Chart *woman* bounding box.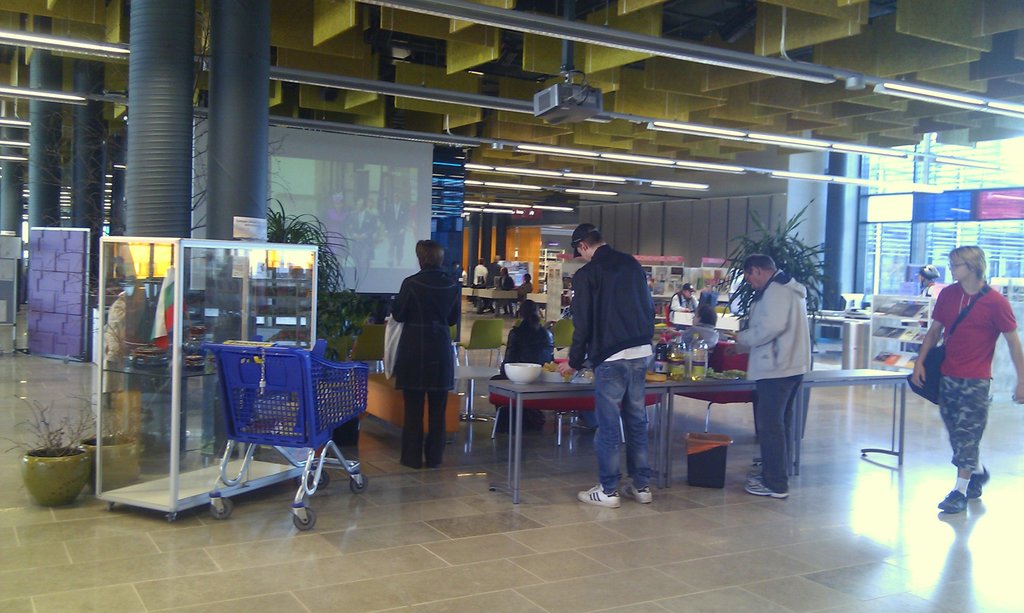
Charted: detection(376, 257, 467, 457).
